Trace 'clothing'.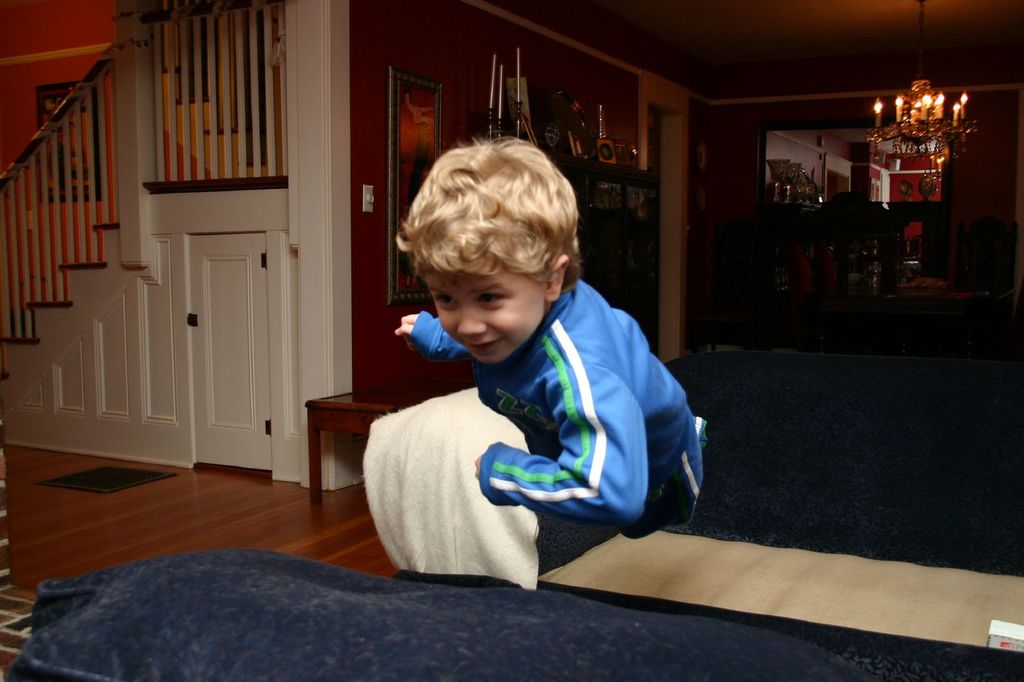
Traced to <region>354, 251, 698, 582</region>.
